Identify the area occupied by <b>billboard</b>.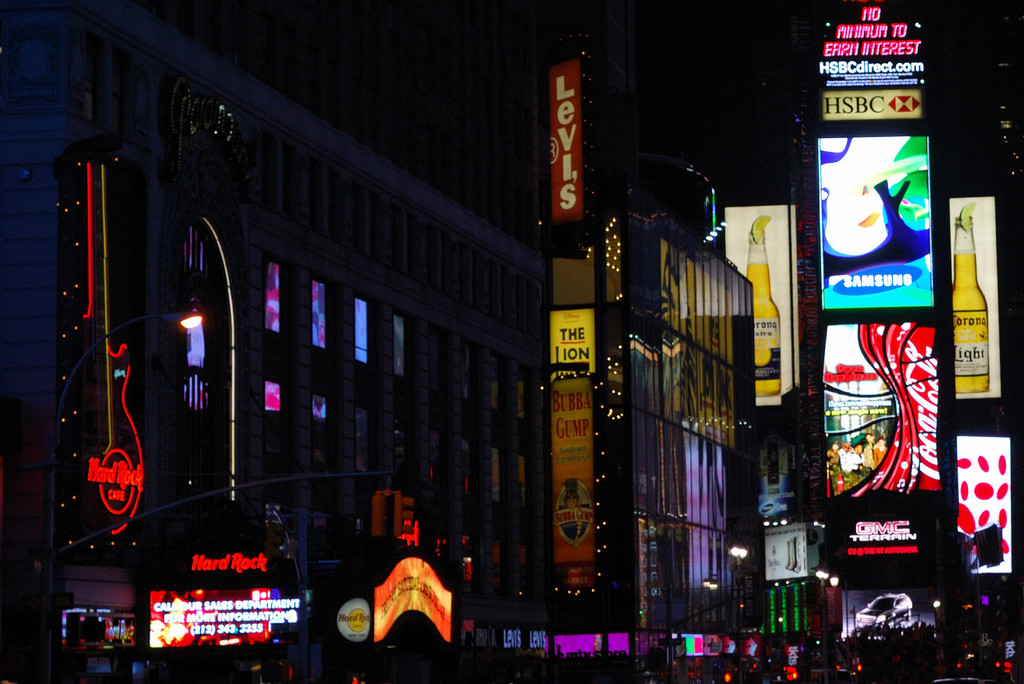
Area: left=545, top=388, right=591, bottom=588.
